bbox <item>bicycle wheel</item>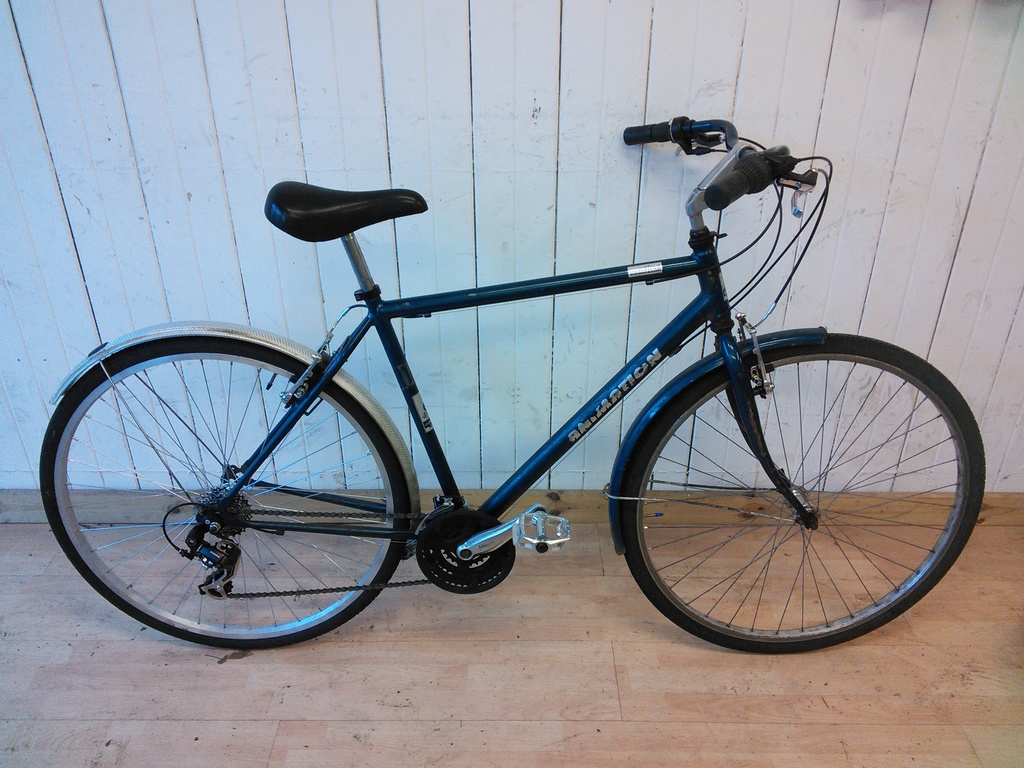
(627,333,983,649)
